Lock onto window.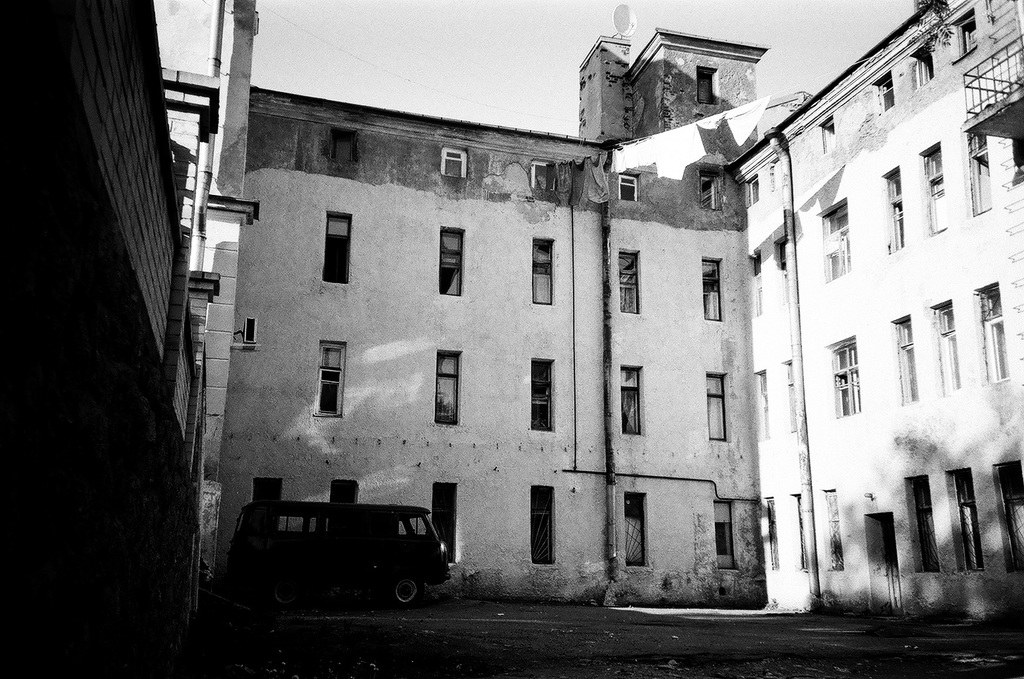
Locked: x1=257 y1=479 x2=279 y2=540.
